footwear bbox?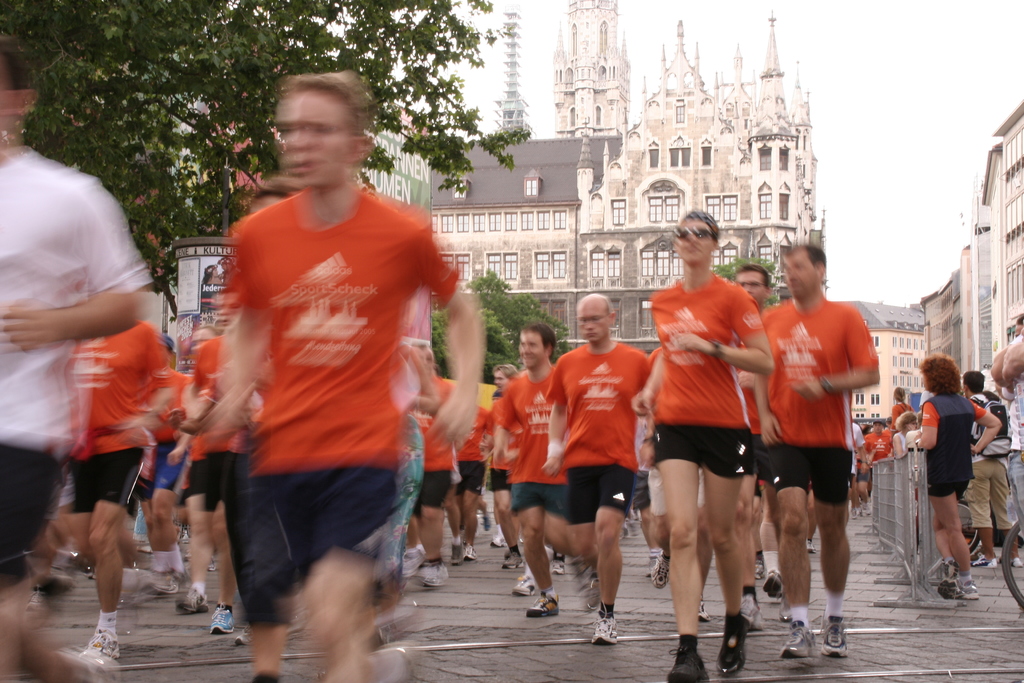
<bbox>973, 549, 997, 569</bbox>
